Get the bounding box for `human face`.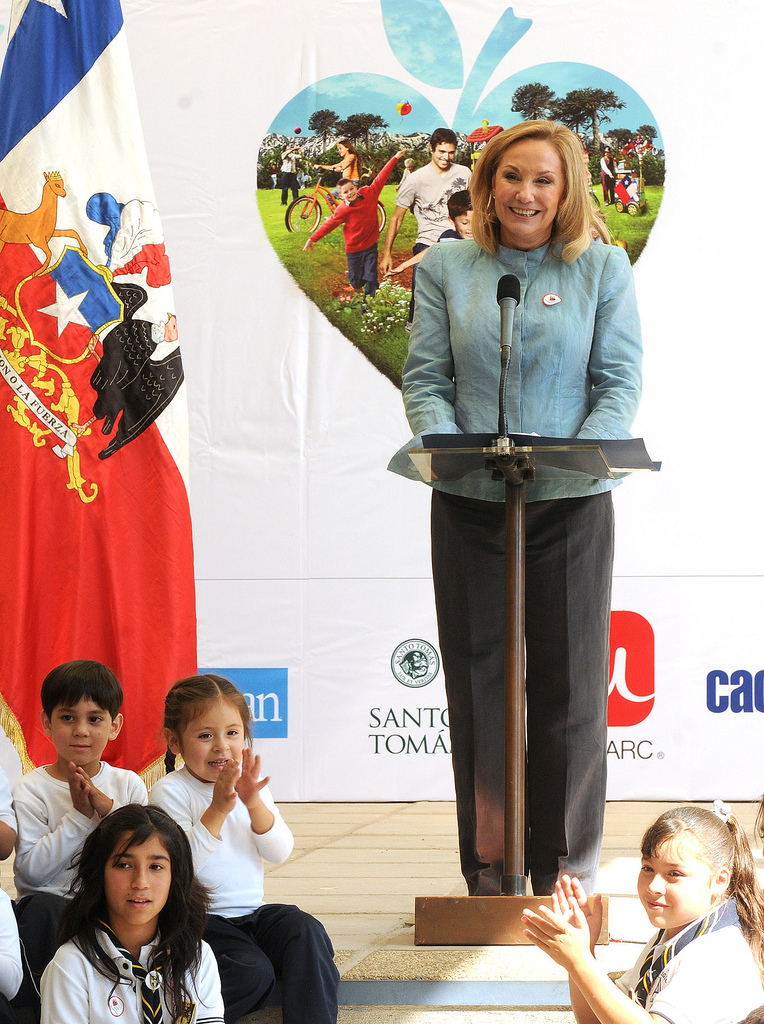
l=182, t=696, r=245, b=783.
